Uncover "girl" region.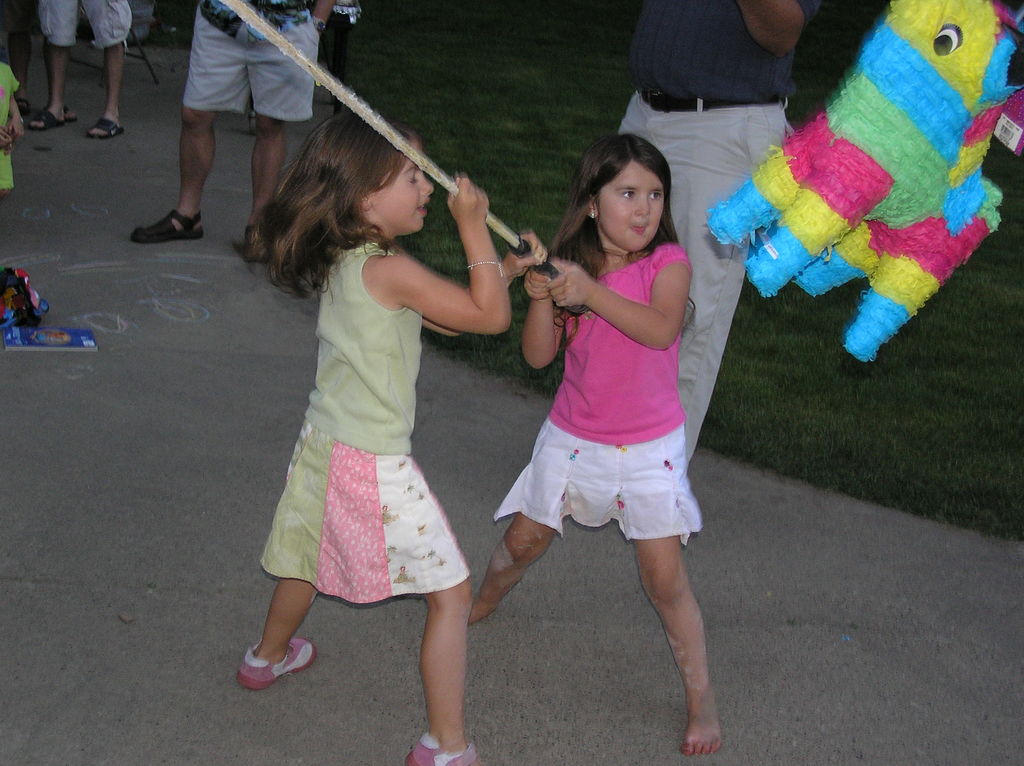
Uncovered: 442/132/735/748.
